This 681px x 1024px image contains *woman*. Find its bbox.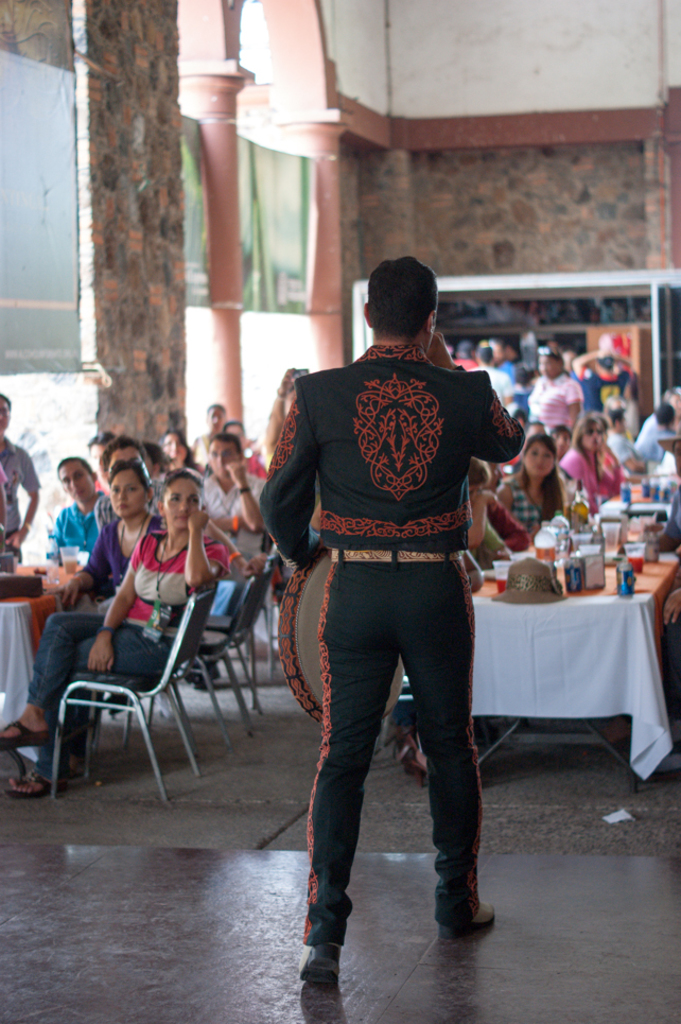
Rect(563, 419, 608, 493).
